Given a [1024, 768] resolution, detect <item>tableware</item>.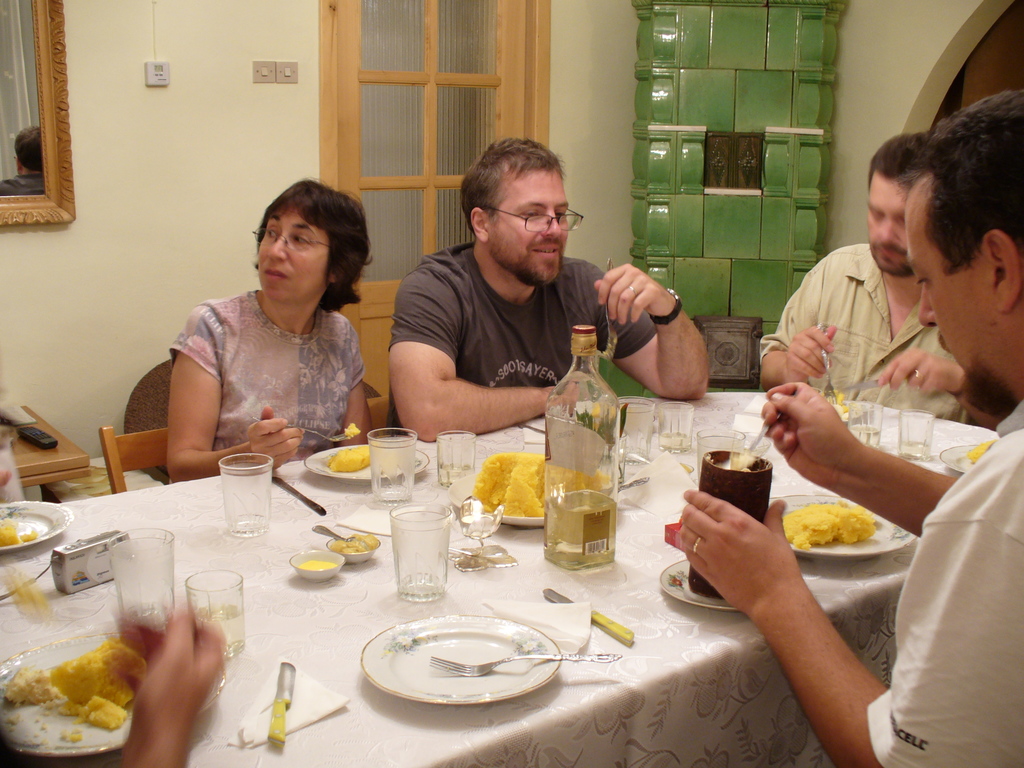
938:444:980:476.
